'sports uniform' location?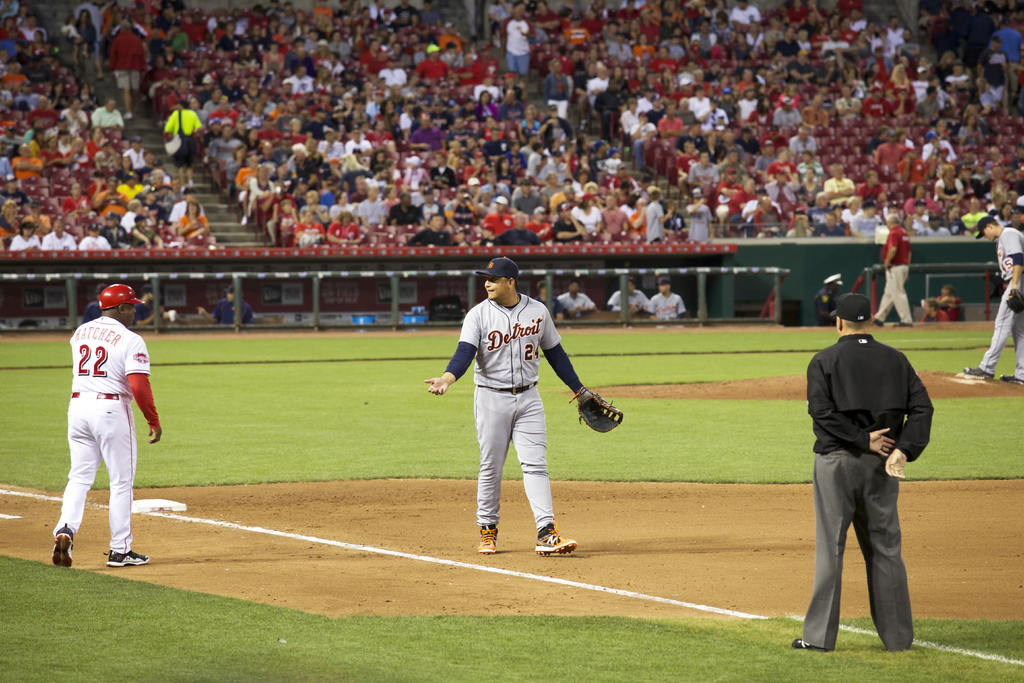
<region>607, 277, 648, 309</region>
